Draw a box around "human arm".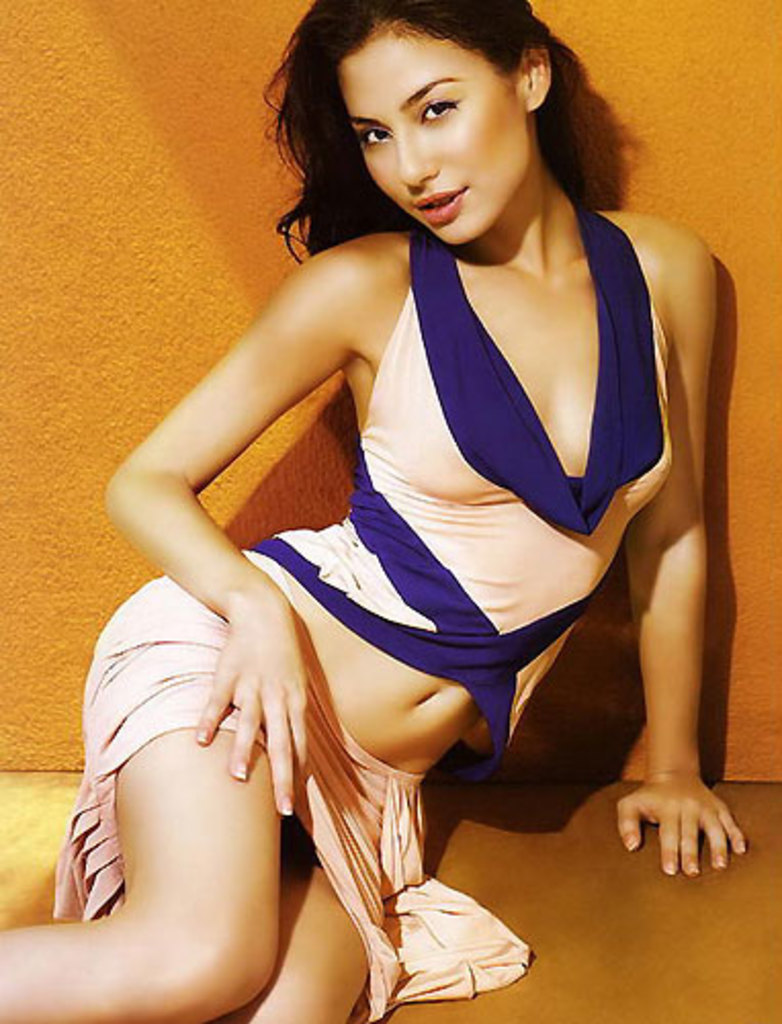
bbox=(622, 211, 751, 885).
